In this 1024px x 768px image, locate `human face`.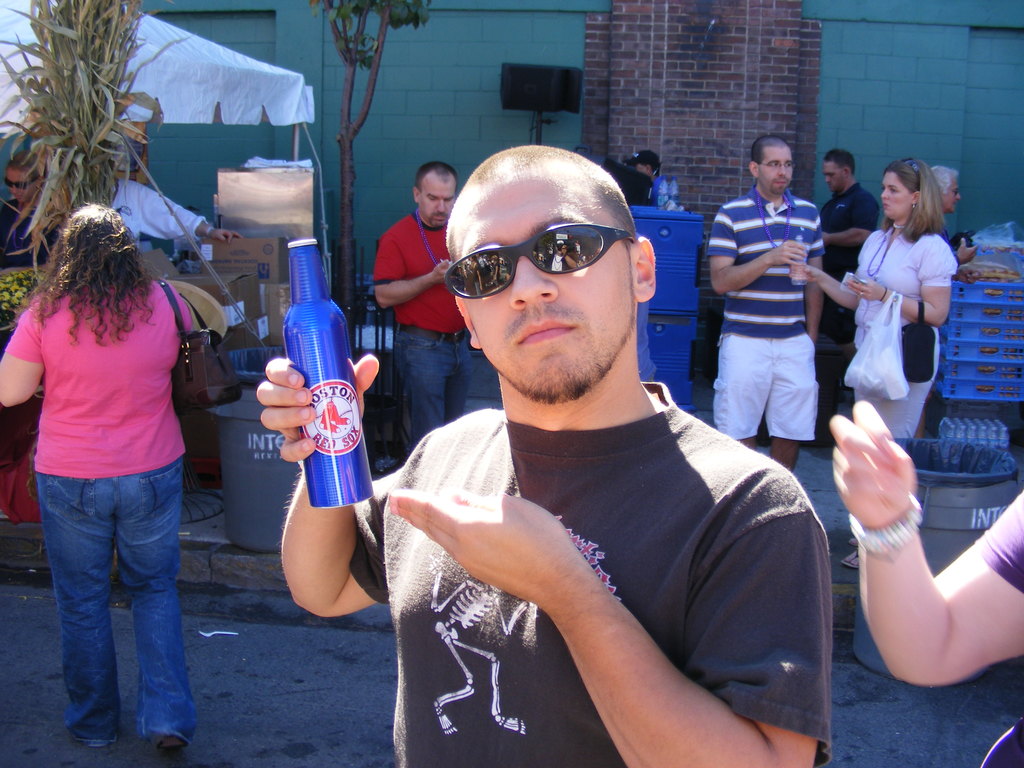
Bounding box: <box>758,140,792,195</box>.
